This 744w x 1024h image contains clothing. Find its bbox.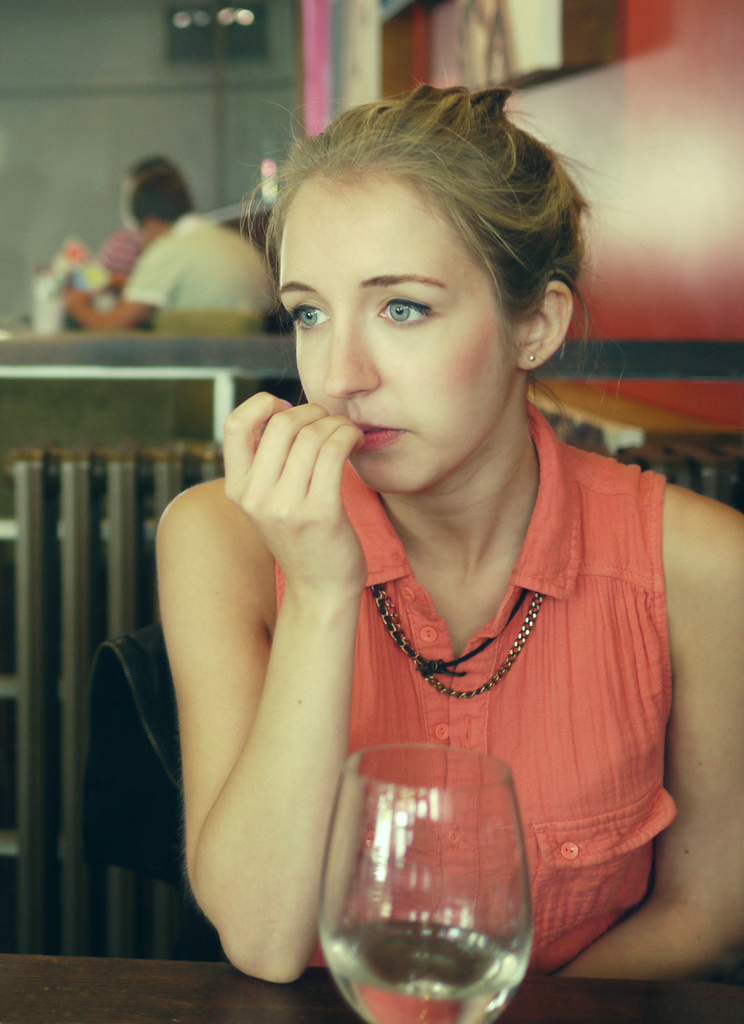
206:427:700:950.
